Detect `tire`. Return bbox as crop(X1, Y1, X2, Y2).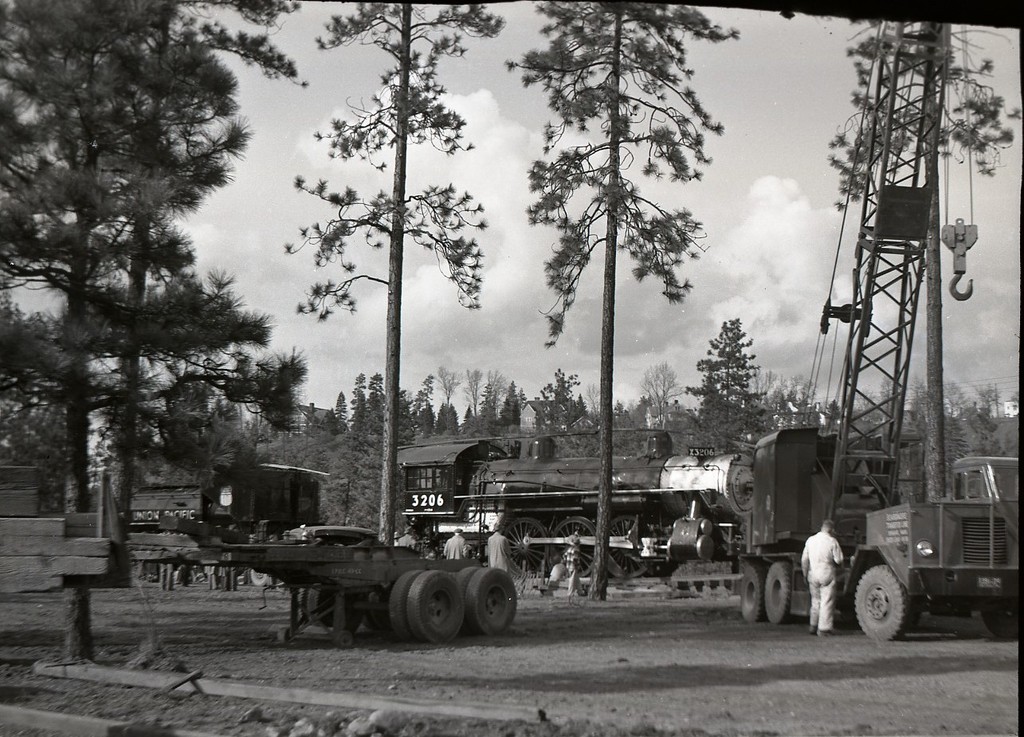
crop(983, 609, 1023, 643).
